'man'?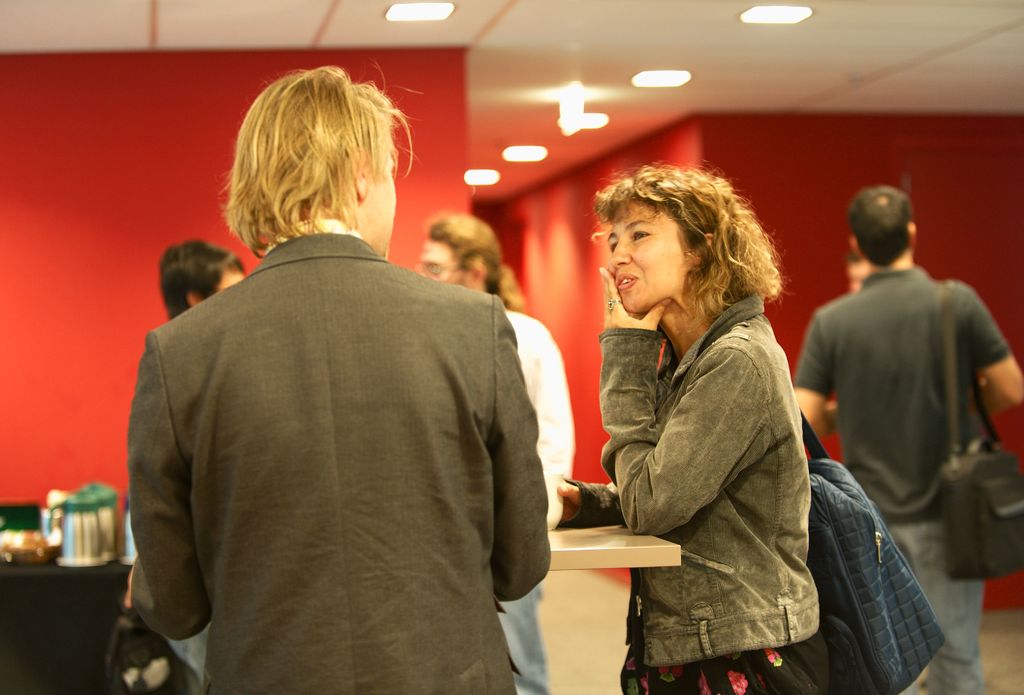
locate(847, 254, 876, 291)
